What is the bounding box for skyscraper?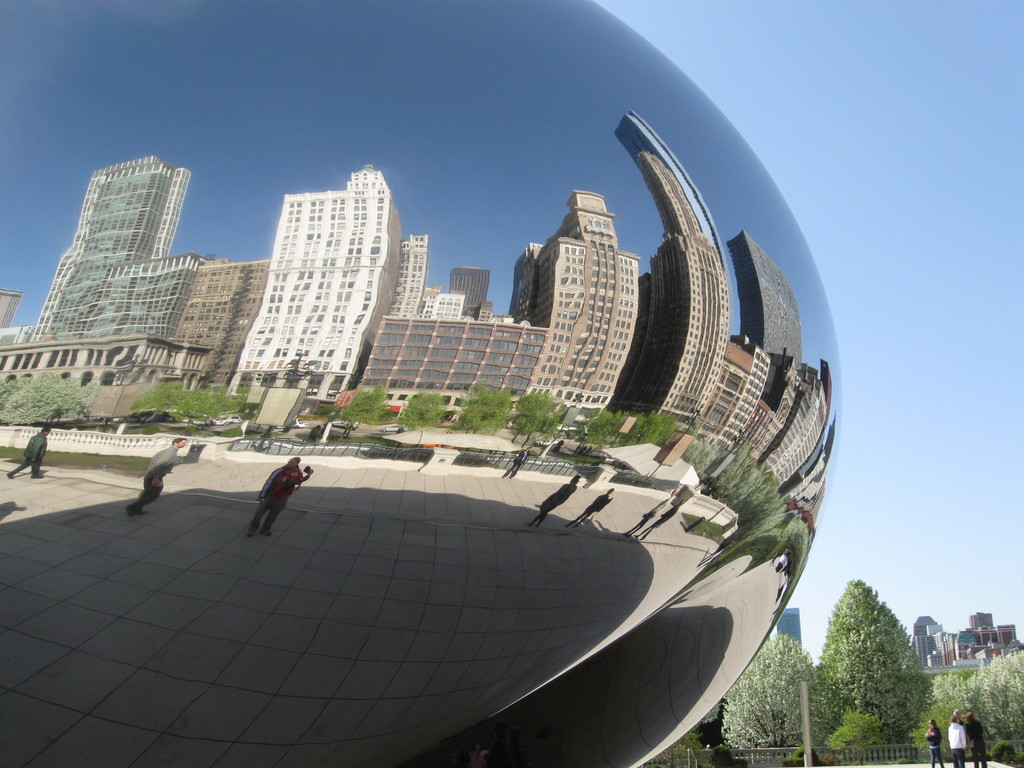
<region>445, 254, 490, 342</region>.
